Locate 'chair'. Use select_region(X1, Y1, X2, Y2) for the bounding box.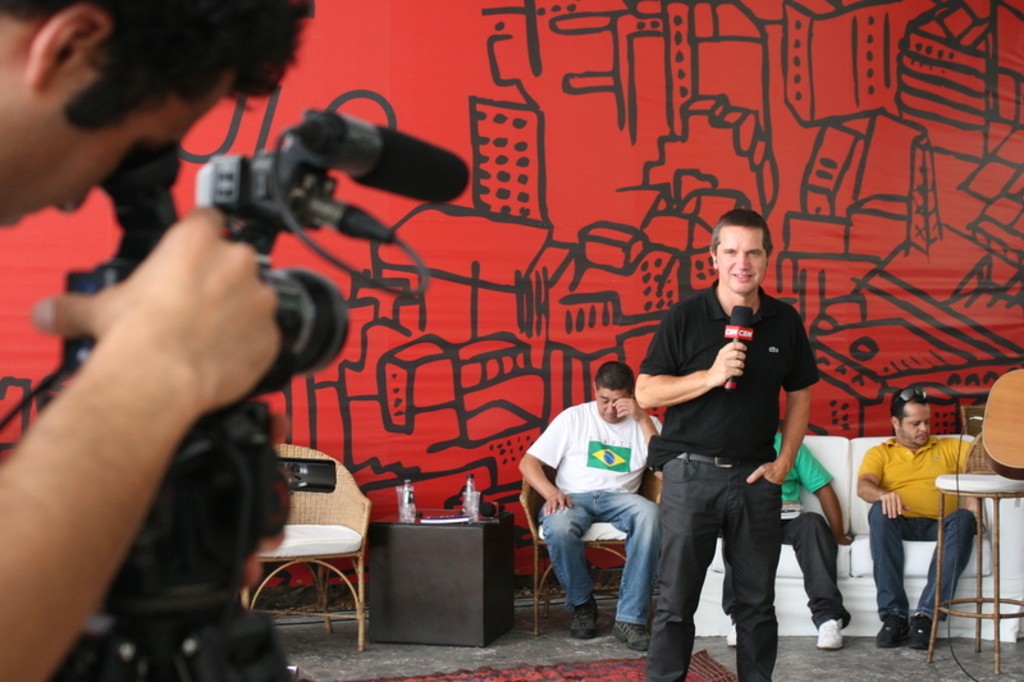
select_region(236, 486, 369, 655).
